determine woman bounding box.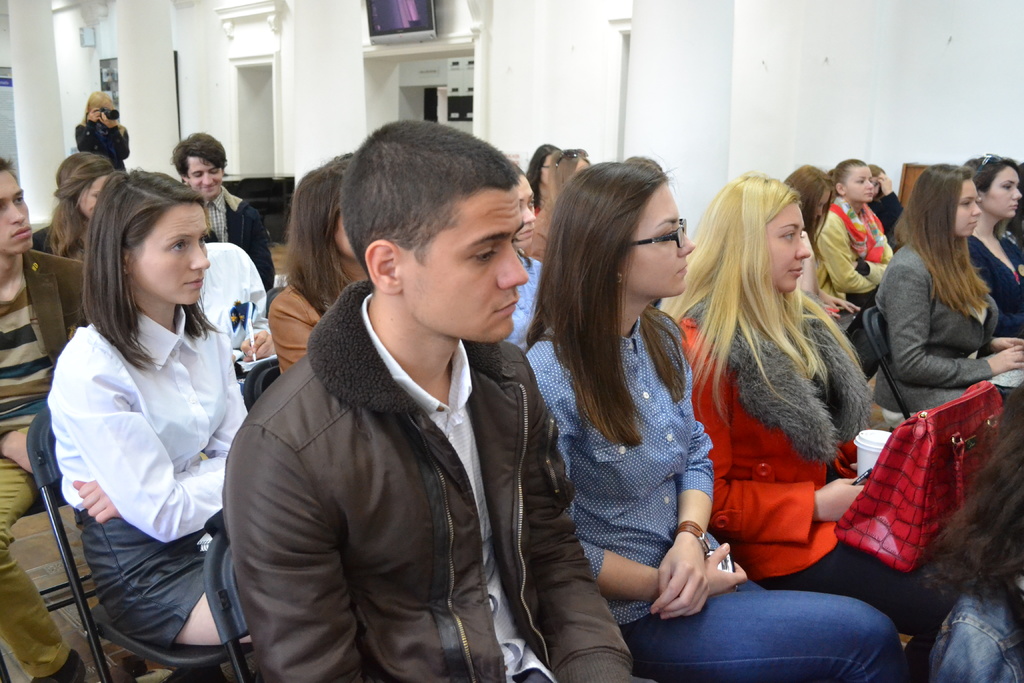
Determined: (x1=876, y1=155, x2=1023, y2=423).
